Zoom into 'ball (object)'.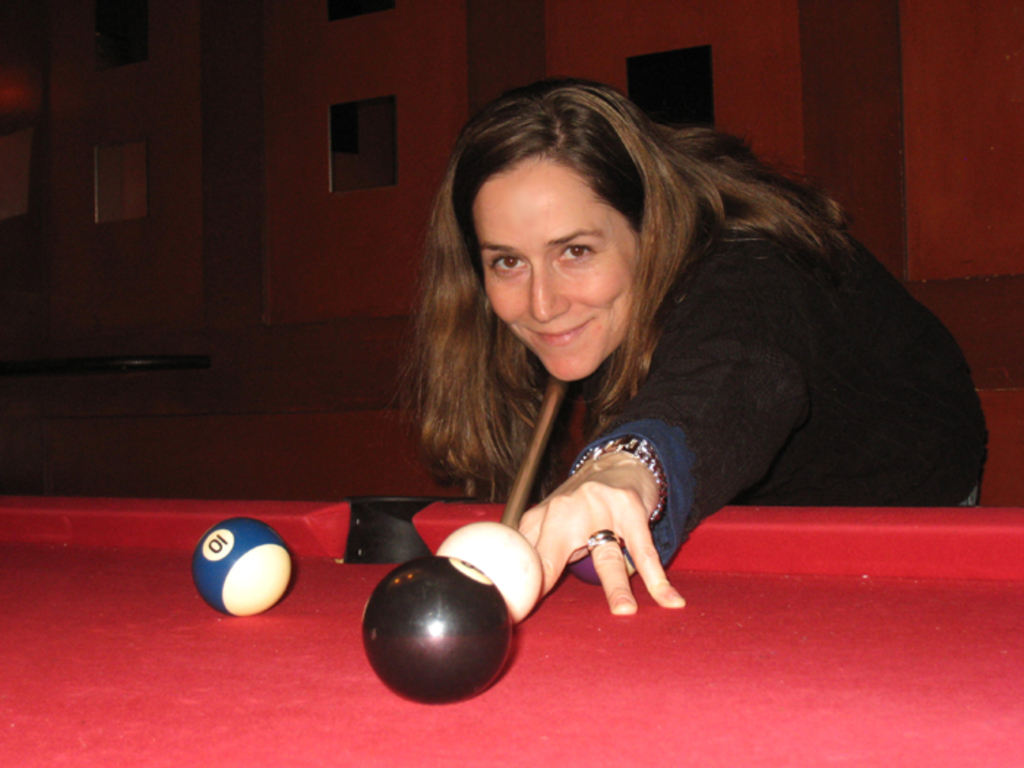
Zoom target: bbox(358, 553, 512, 704).
